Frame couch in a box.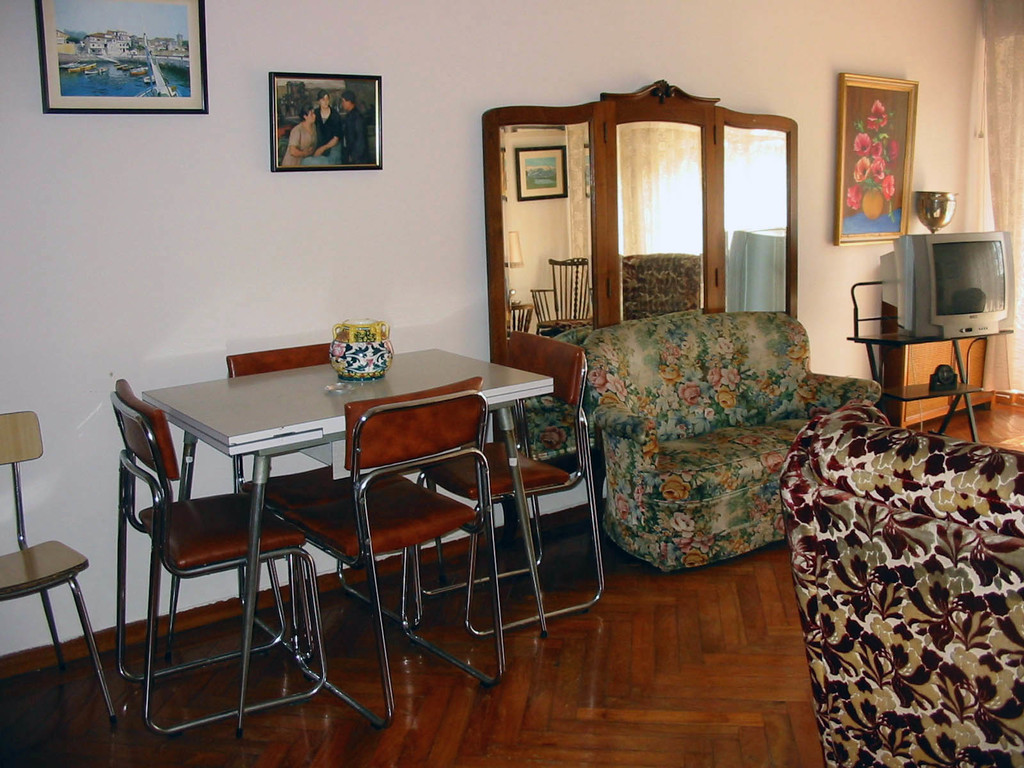
531/281/899/591.
